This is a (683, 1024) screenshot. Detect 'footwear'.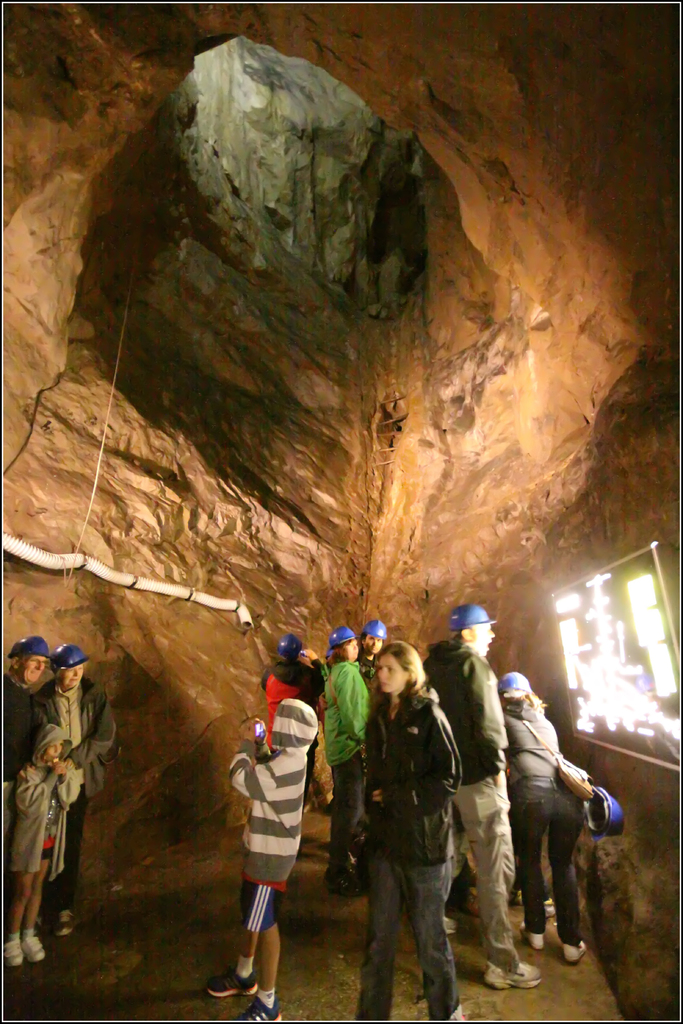
[left=448, top=1004, right=465, bottom=1022].
